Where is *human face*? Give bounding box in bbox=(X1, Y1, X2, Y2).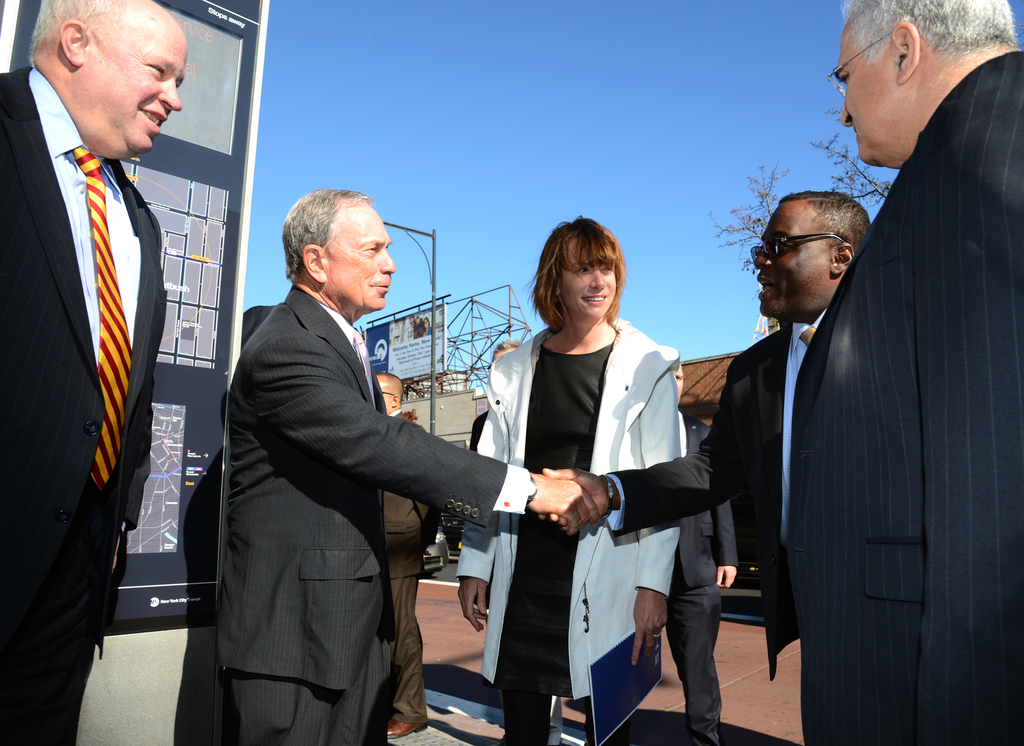
bbox=(827, 31, 898, 160).
